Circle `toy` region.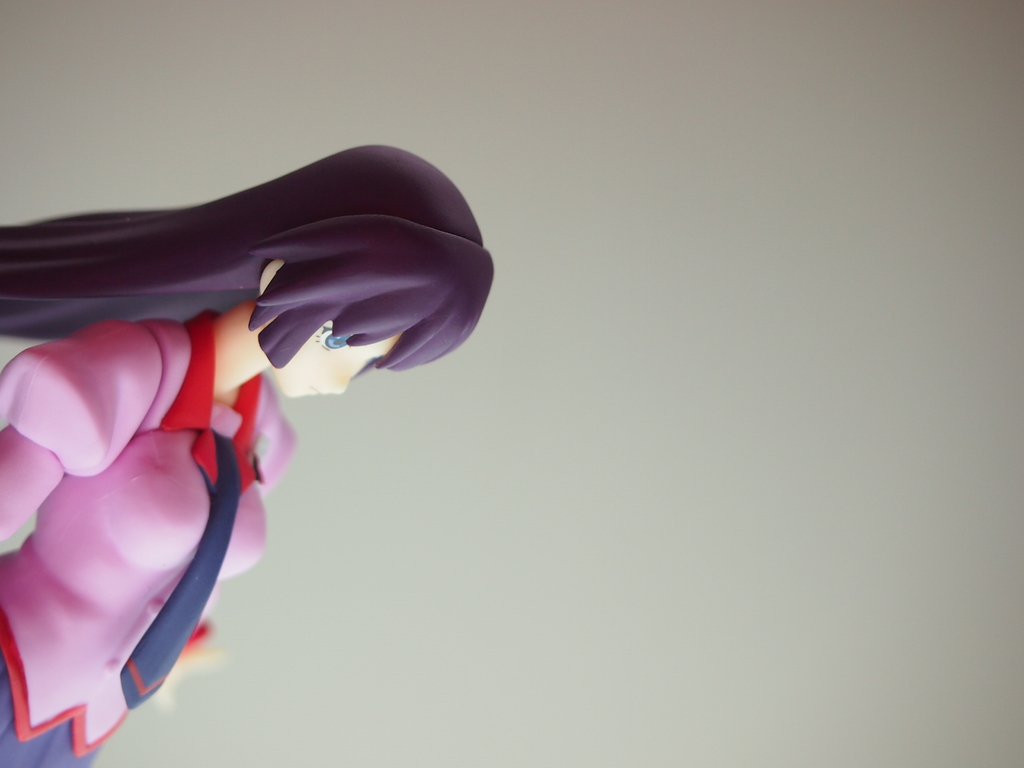
Region: [left=8, top=133, right=485, bottom=740].
